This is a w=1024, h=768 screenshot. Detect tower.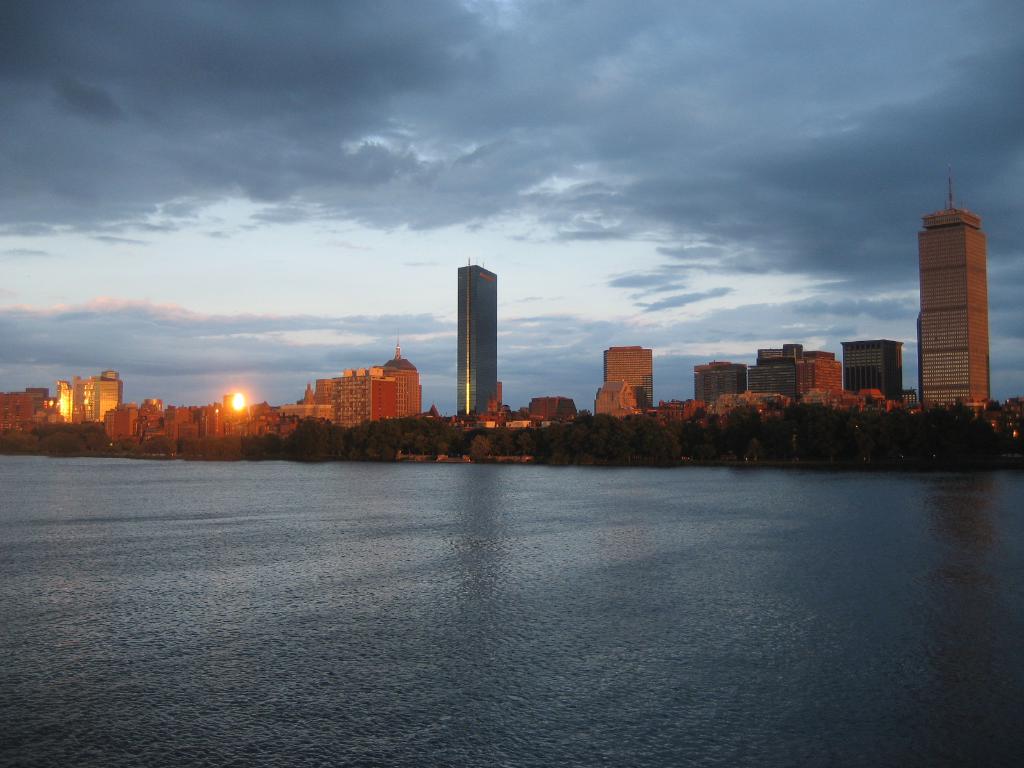
bbox=[841, 335, 903, 399].
